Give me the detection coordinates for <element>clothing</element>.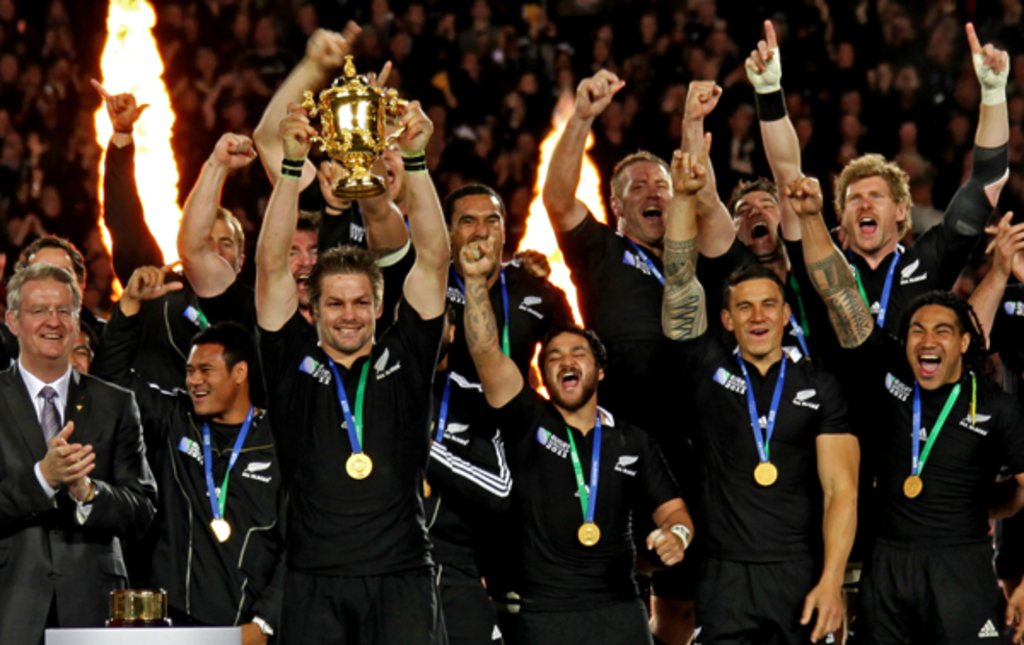
select_region(556, 213, 666, 420).
